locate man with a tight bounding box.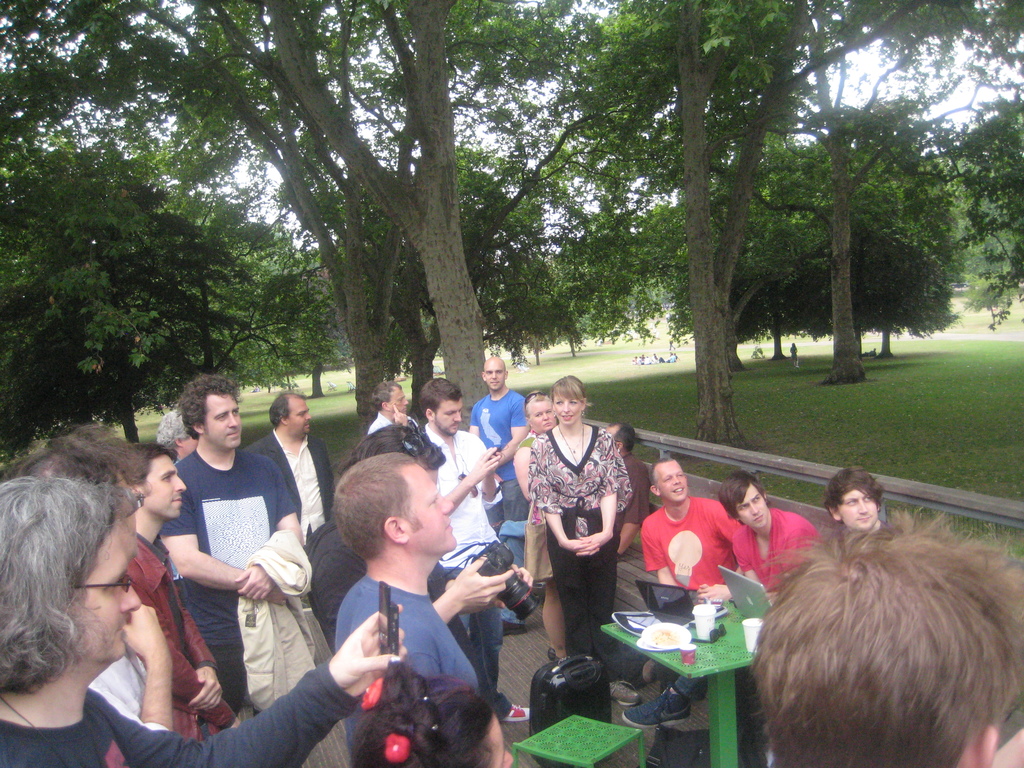
(0, 475, 408, 767).
